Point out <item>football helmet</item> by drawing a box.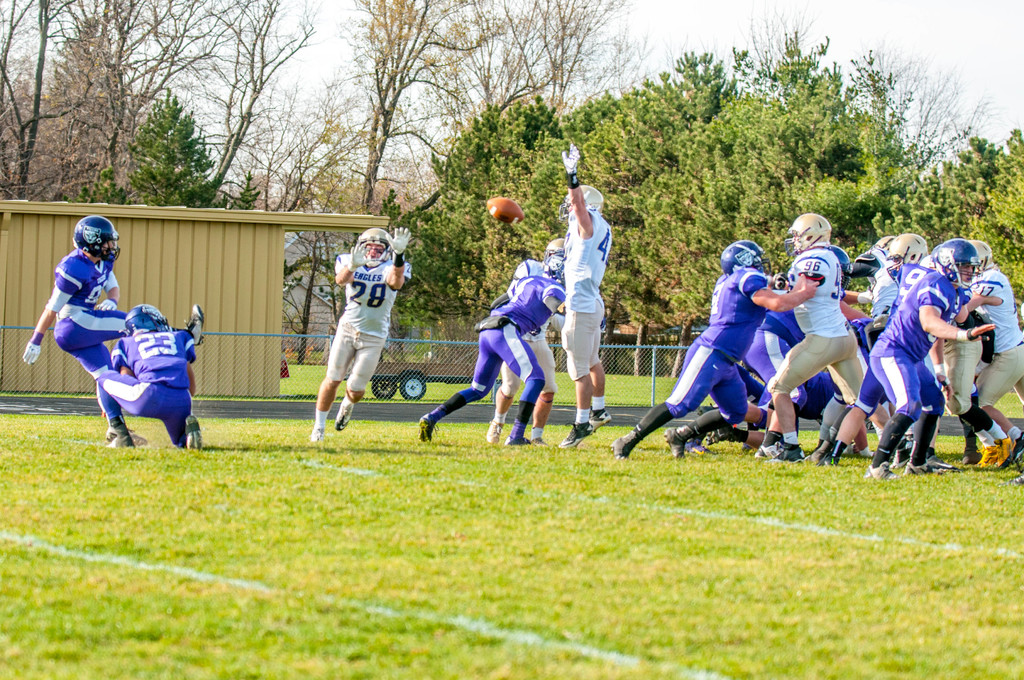
rect(970, 238, 992, 274).
